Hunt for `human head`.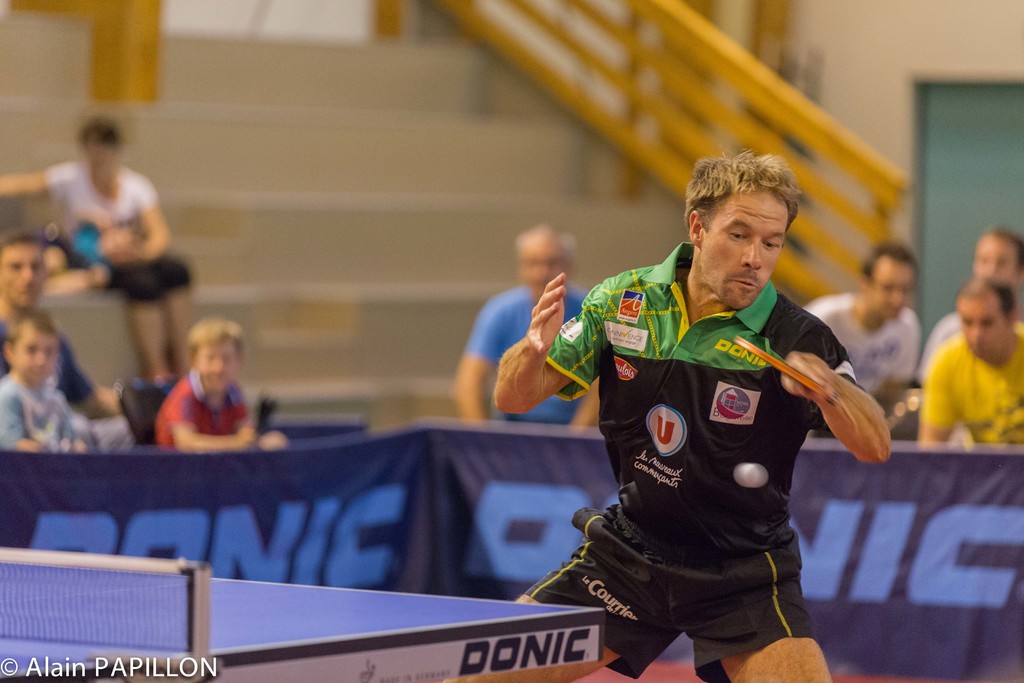
Hunted down at region(513, 227, 575, 300).
